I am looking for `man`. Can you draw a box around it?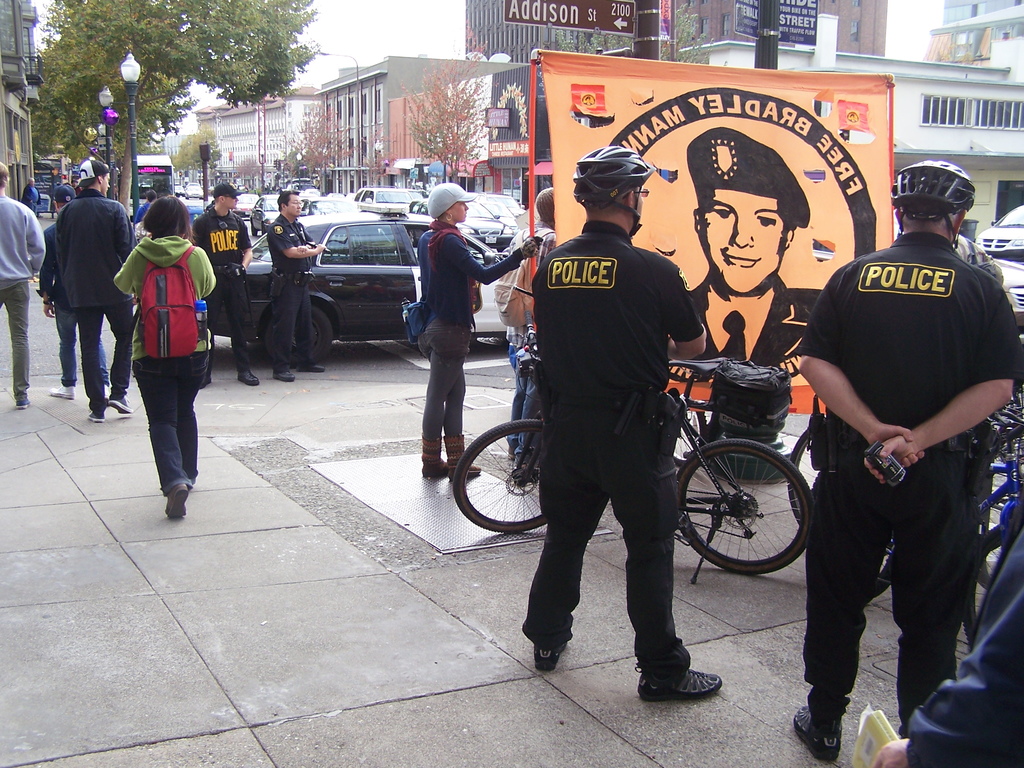
Sure, the bounding box is l=54, t=159, r=141, b=423.
